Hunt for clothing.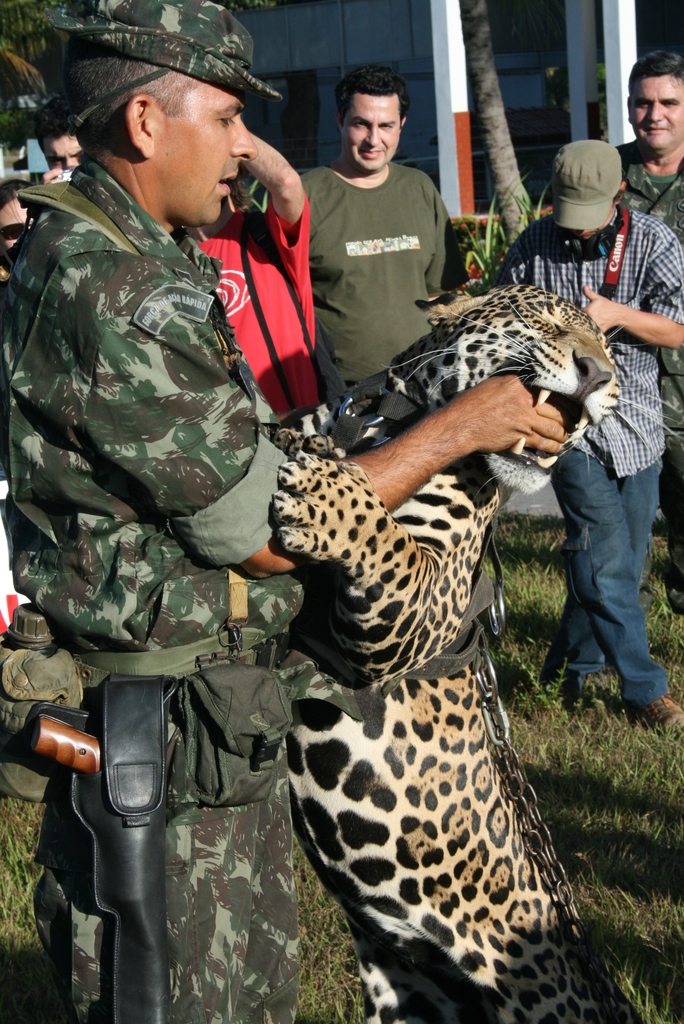
Hunted down at 291:159:457:406.
